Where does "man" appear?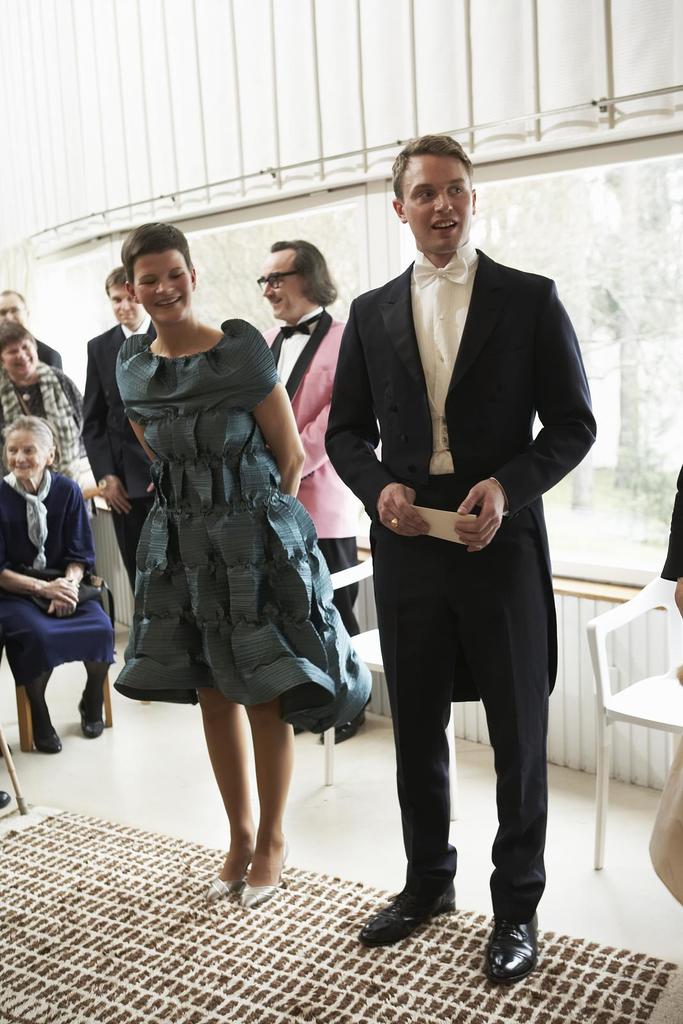
Appears at BBox(92, 265, 156, 574).
